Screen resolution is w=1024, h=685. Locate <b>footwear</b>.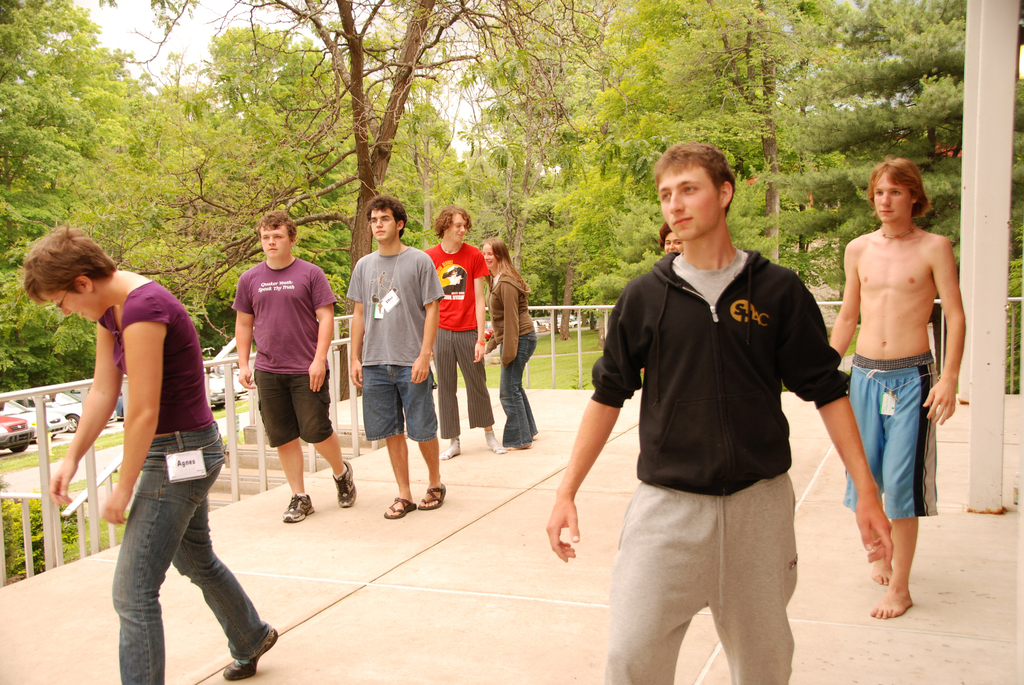
383, 493, 417, 518.
